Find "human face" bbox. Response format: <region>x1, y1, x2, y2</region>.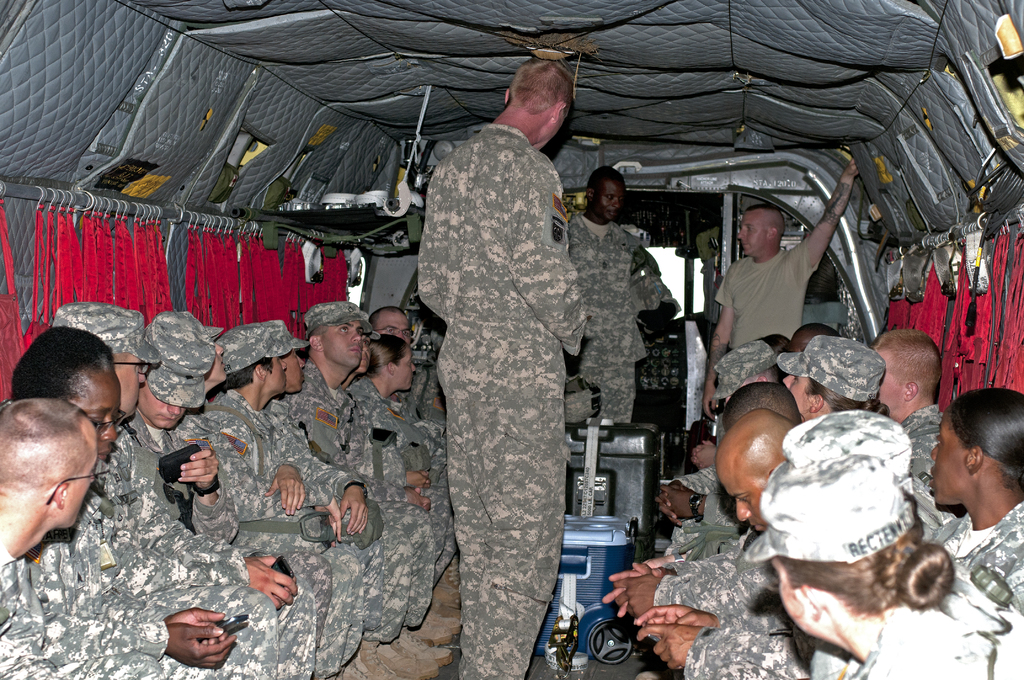
<region>930, 408, 969, 506</region>.
